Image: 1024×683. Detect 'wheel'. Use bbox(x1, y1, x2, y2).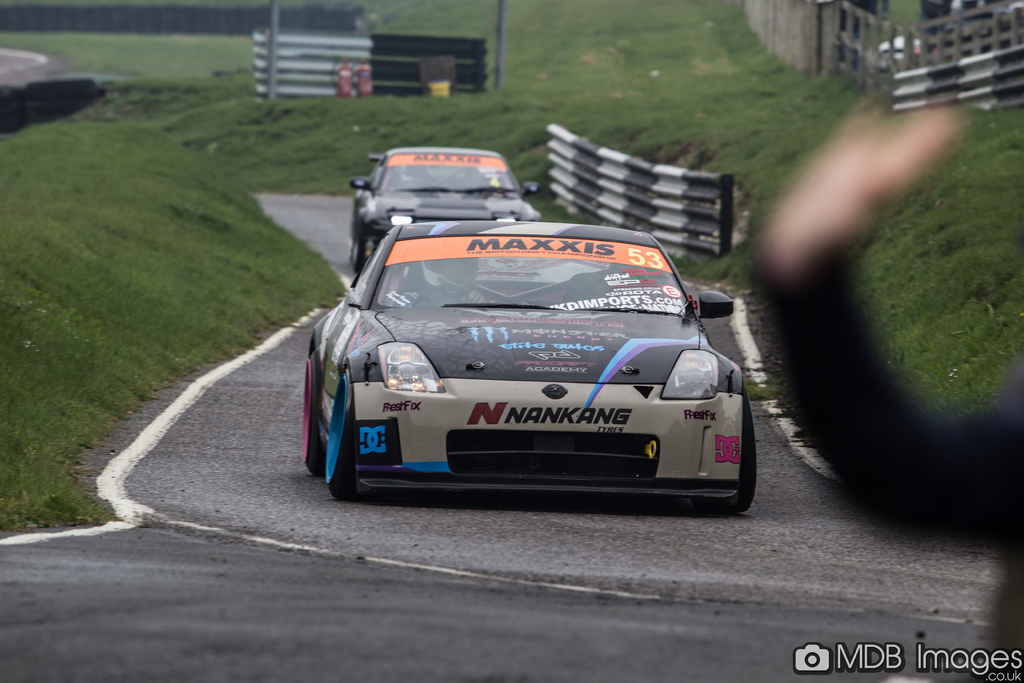
bbox(351, 235, 369, 276).
